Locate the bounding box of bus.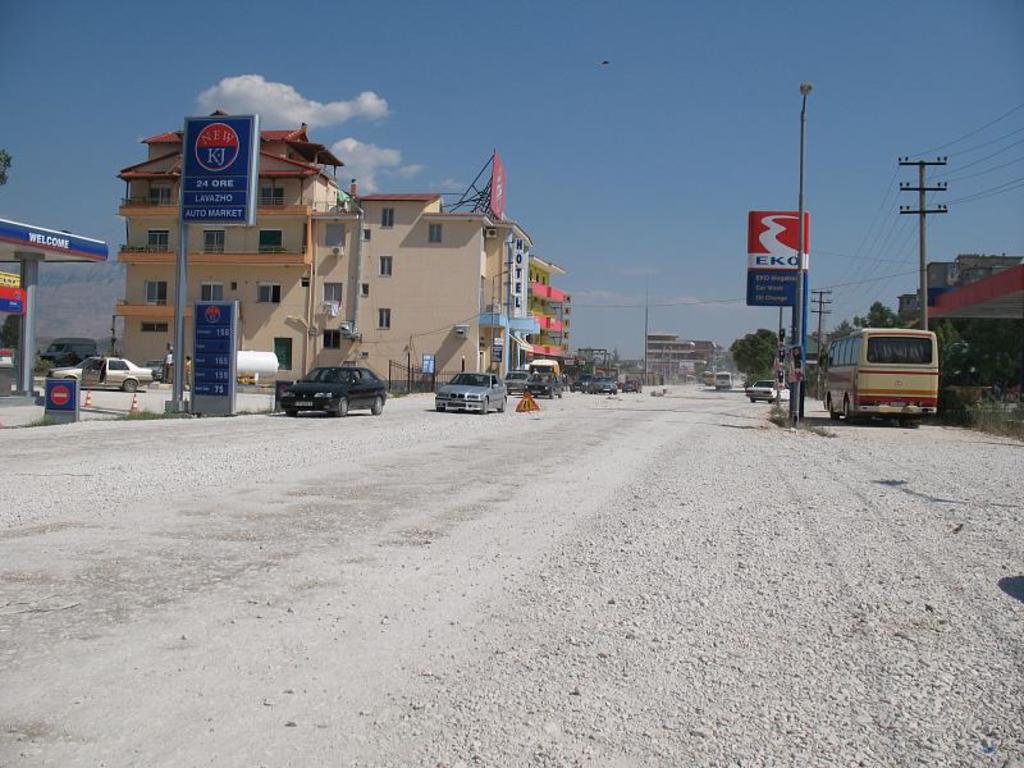
Bounding box: crop(818, 328, 942, 417).
